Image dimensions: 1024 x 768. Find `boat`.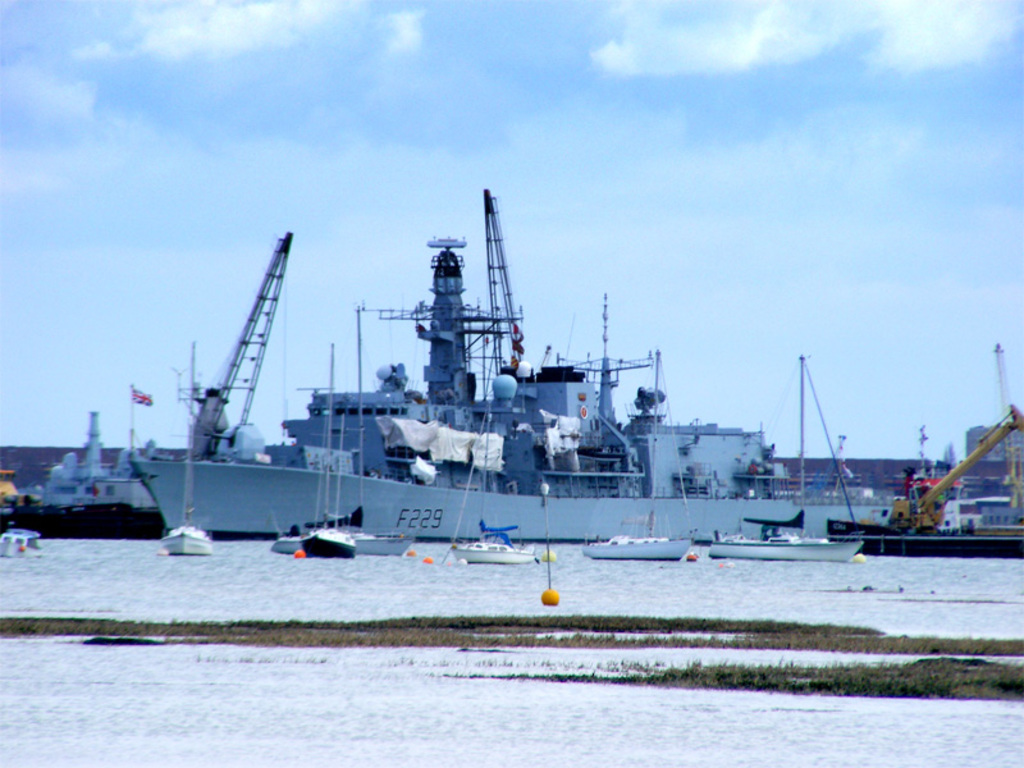
l=699, t=531, r=865, b=562.
